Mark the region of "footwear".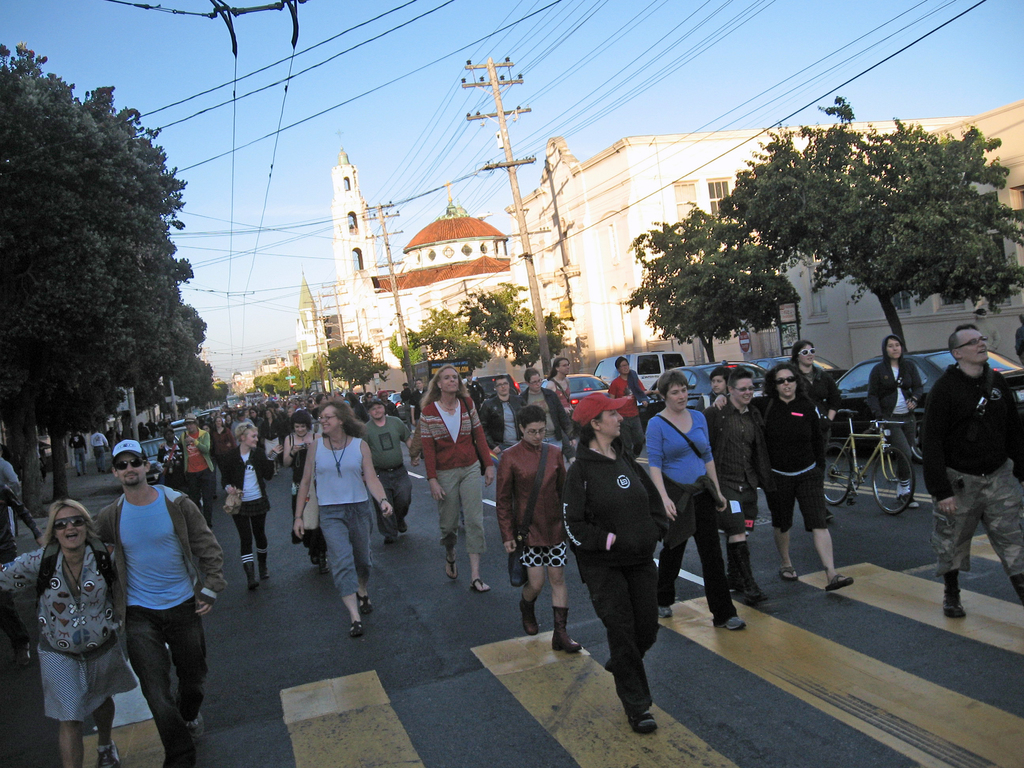
Region: crop(628, 713, 653, 730).
